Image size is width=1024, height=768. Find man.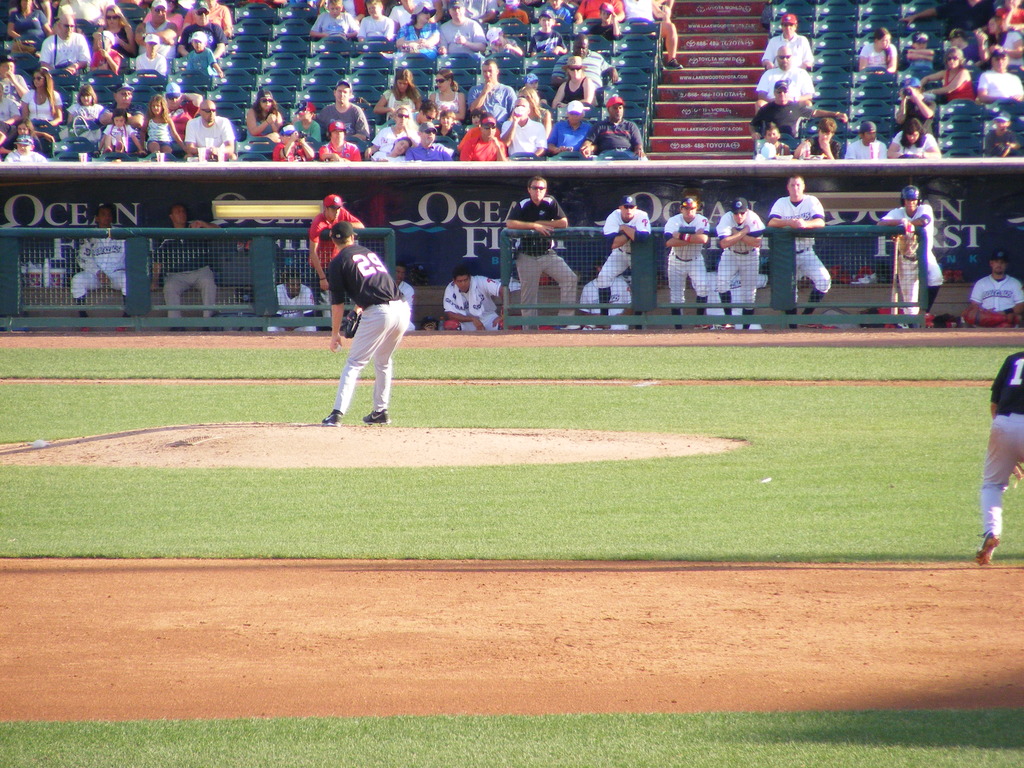
crop(593, 197, 649, 325).
